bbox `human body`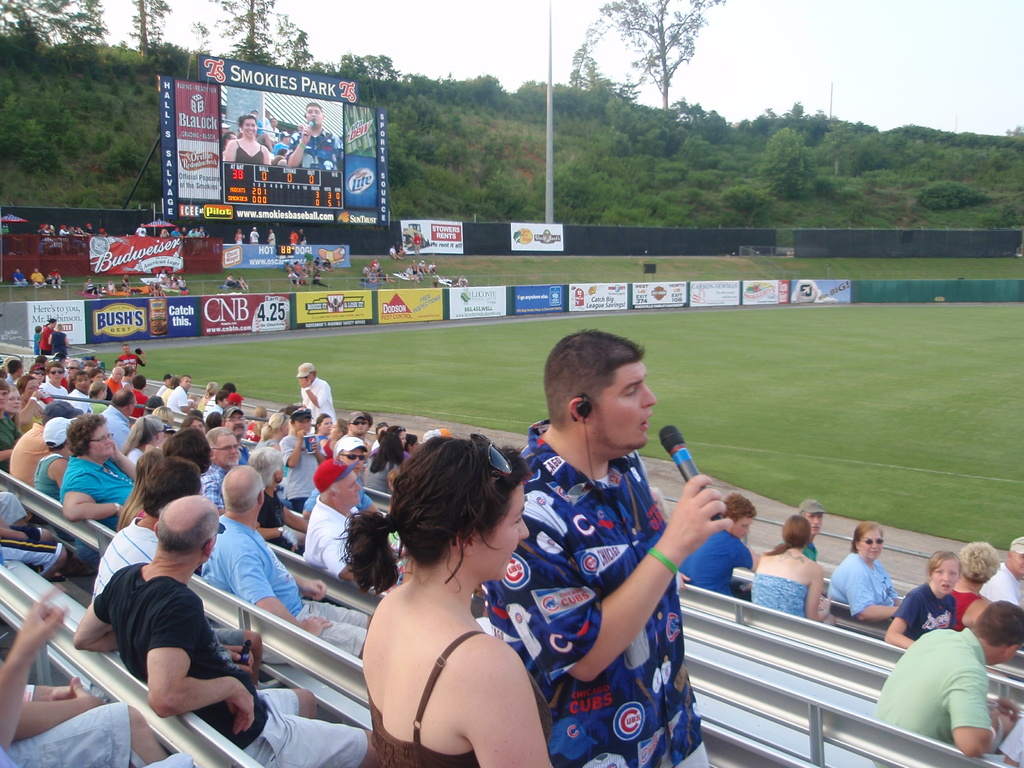
(left=385, top=239, right=398, bottom=255)
